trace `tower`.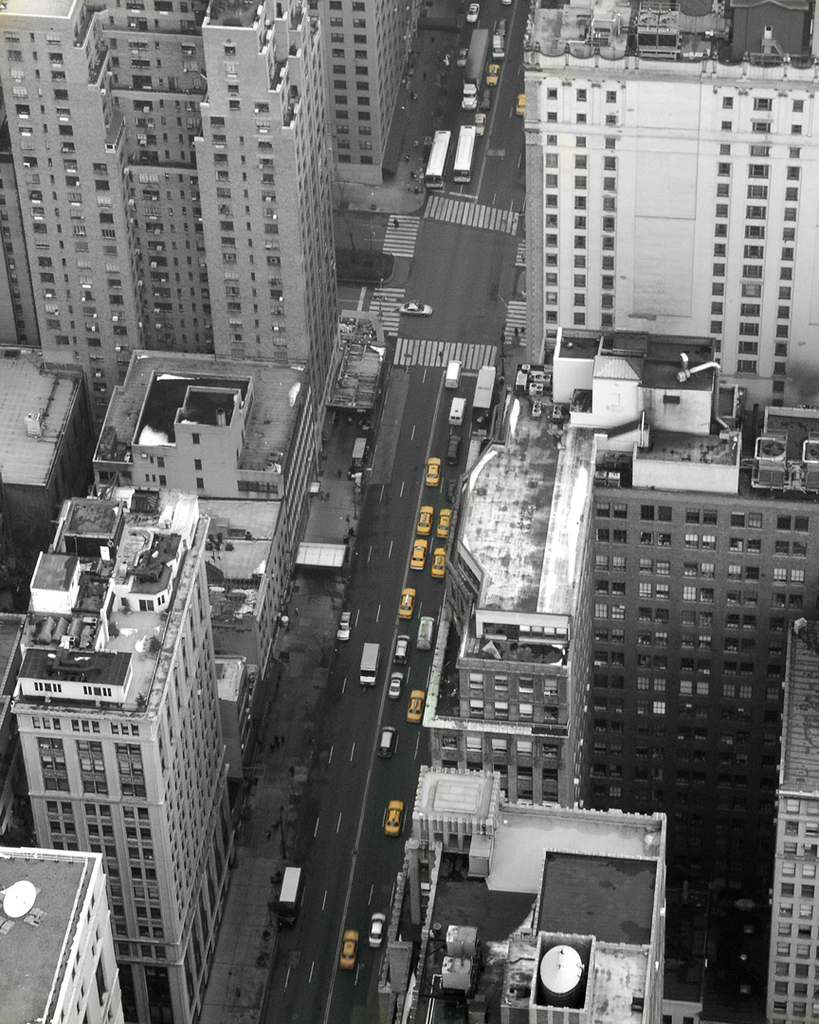
Traced to Rect(510, 34, 810, 371).
